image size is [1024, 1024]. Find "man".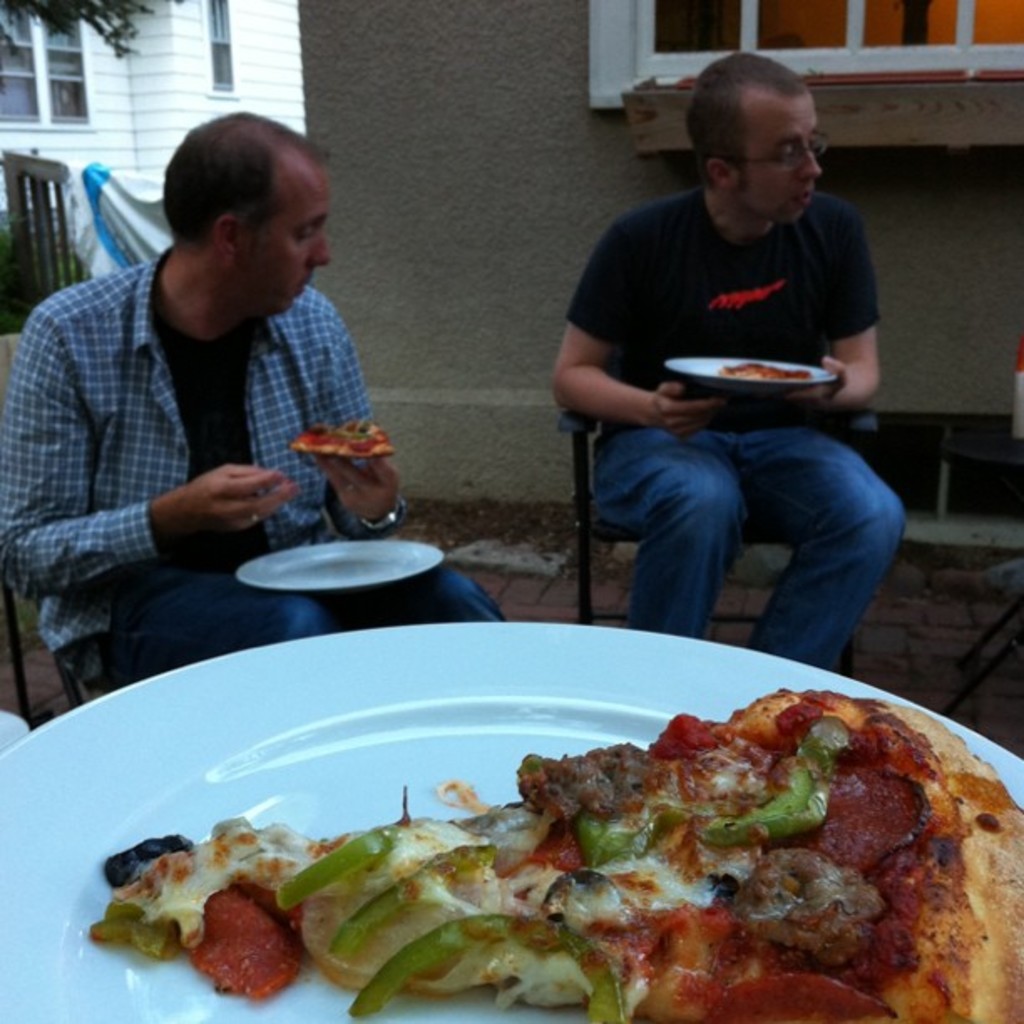
rect(7, 125, 418, 686).
